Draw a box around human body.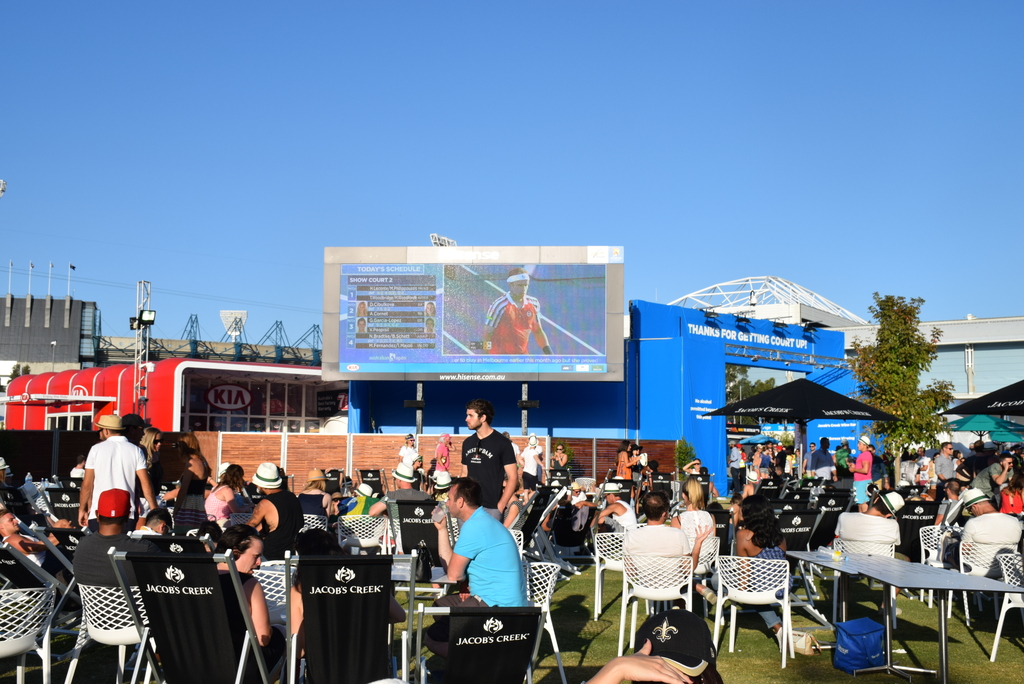
[x1=419, y1=486, x2=540, y2=681].
